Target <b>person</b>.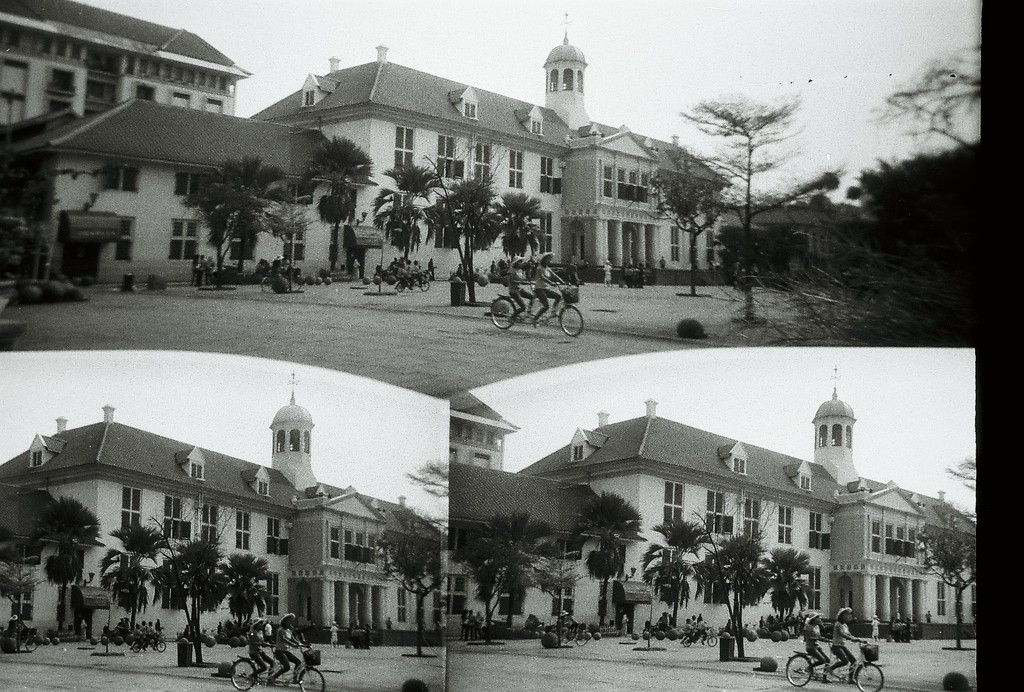
Target region: pyautogui.locateOnScreen(245, 616, 273, 682).
